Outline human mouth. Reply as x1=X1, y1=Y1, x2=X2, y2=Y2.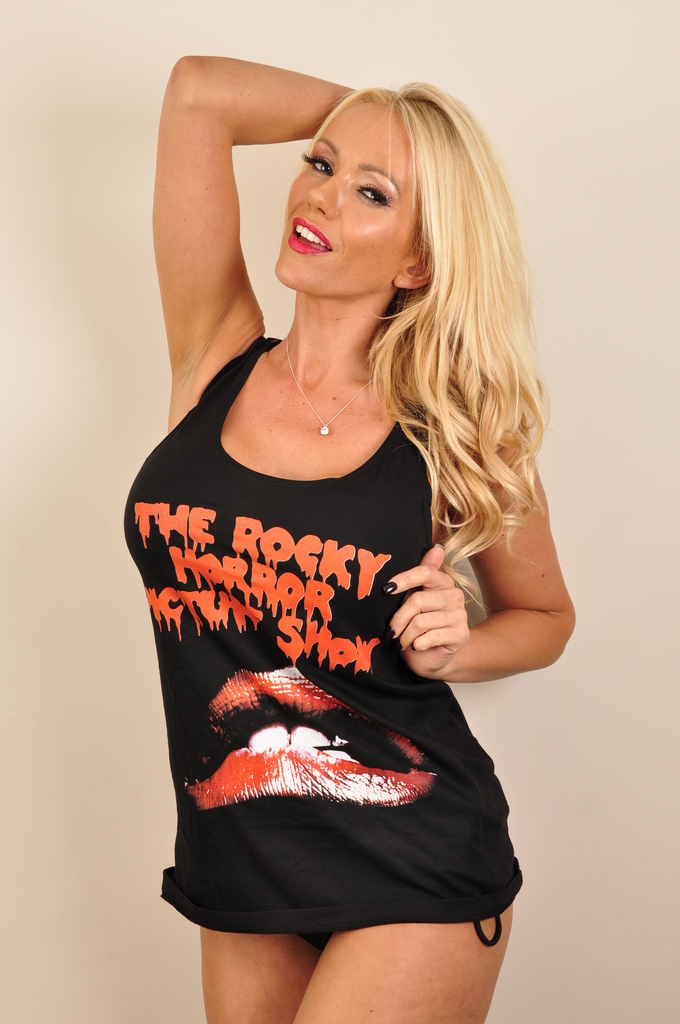
x1=287, y1=211, x2=333, y2=253.
